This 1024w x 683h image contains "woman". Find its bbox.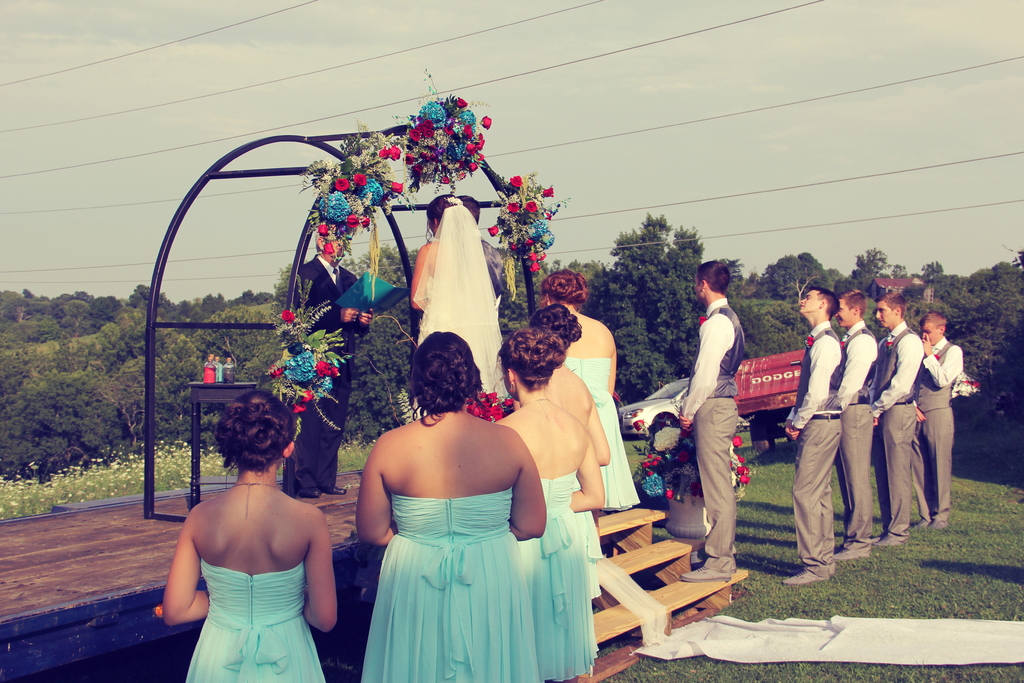
<bbox>533, 263, 647, 543</bbox>.
